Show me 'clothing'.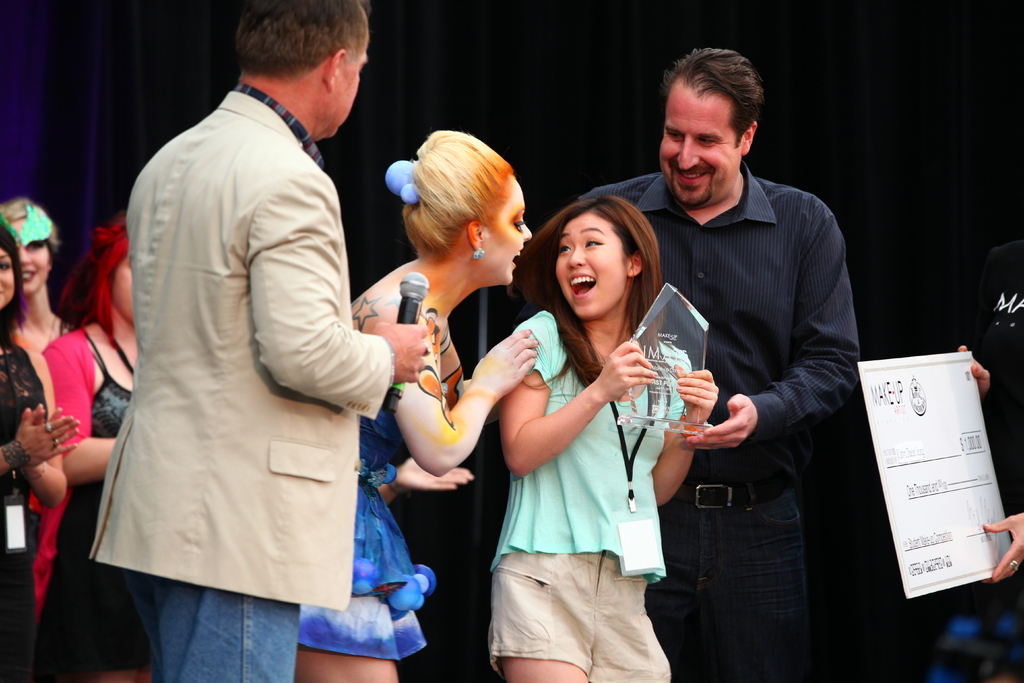
'clothing' is here: [928,250,1023,682].
